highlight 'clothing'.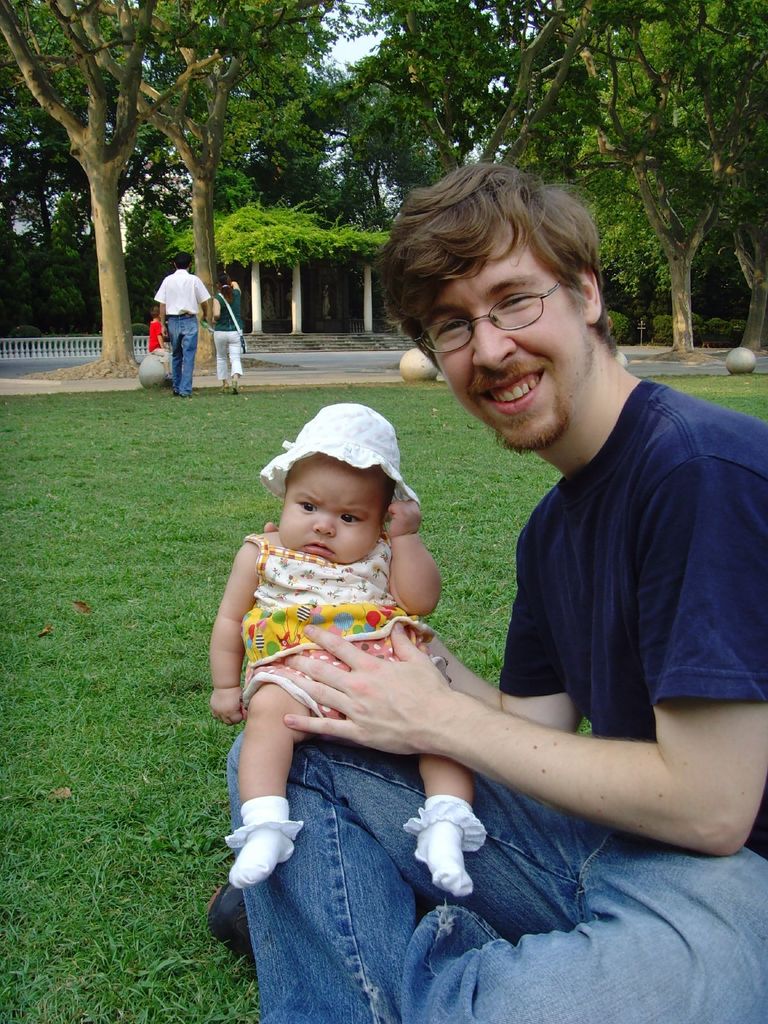
Highlighted region: (left=499, top=377, right=767, bottom=850).
